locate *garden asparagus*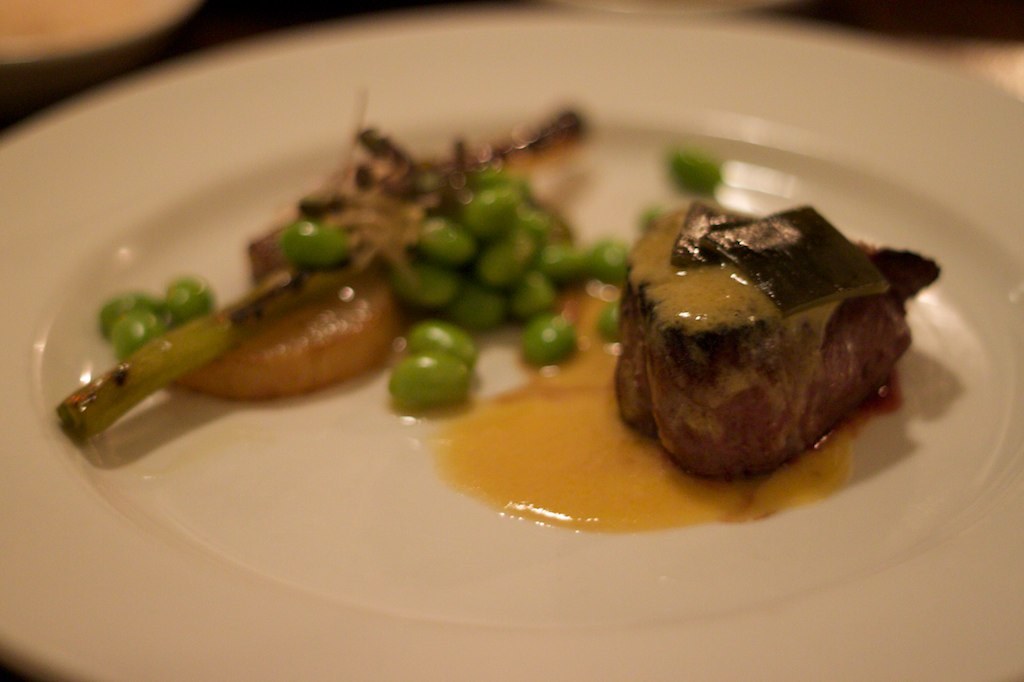
{"left": 144, "top": 129, "right": 906, "bottom": 592}
